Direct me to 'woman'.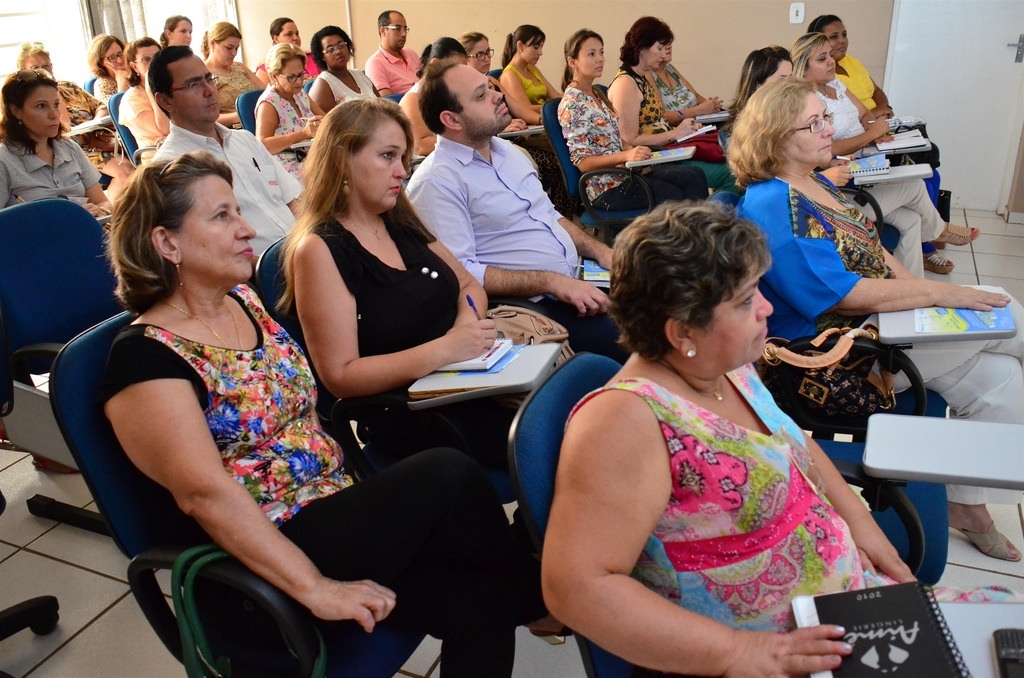
Direction: rect(250, 45, 336, 187).
